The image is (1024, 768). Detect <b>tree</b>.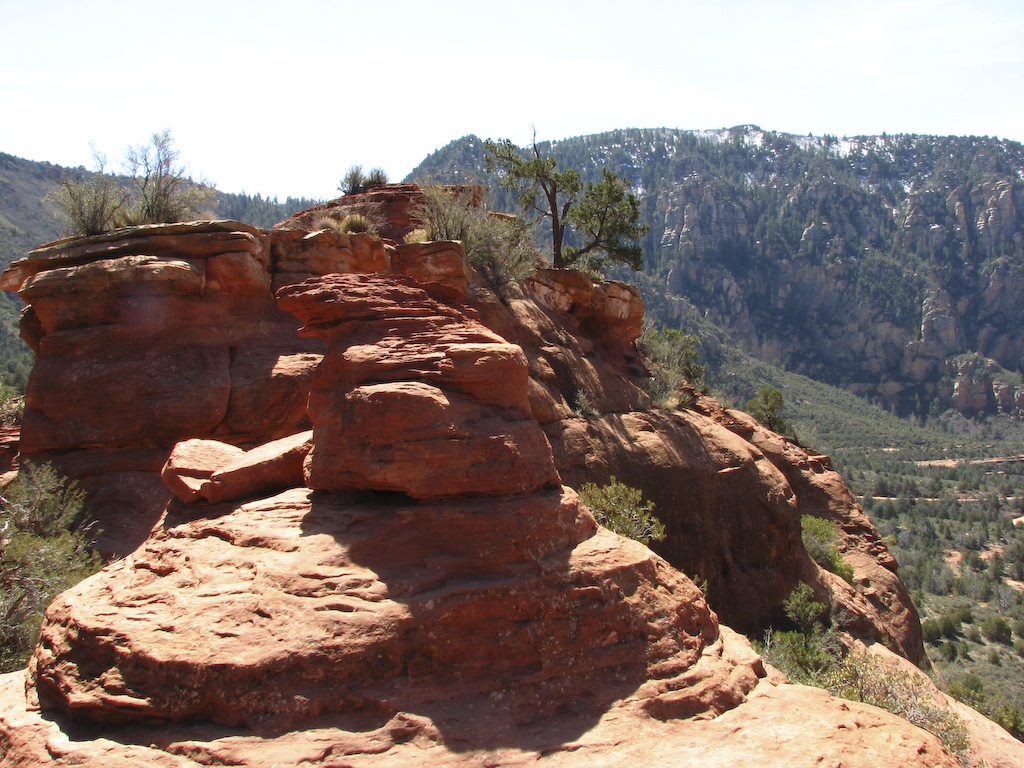
Detection: 569:472:664:555.
